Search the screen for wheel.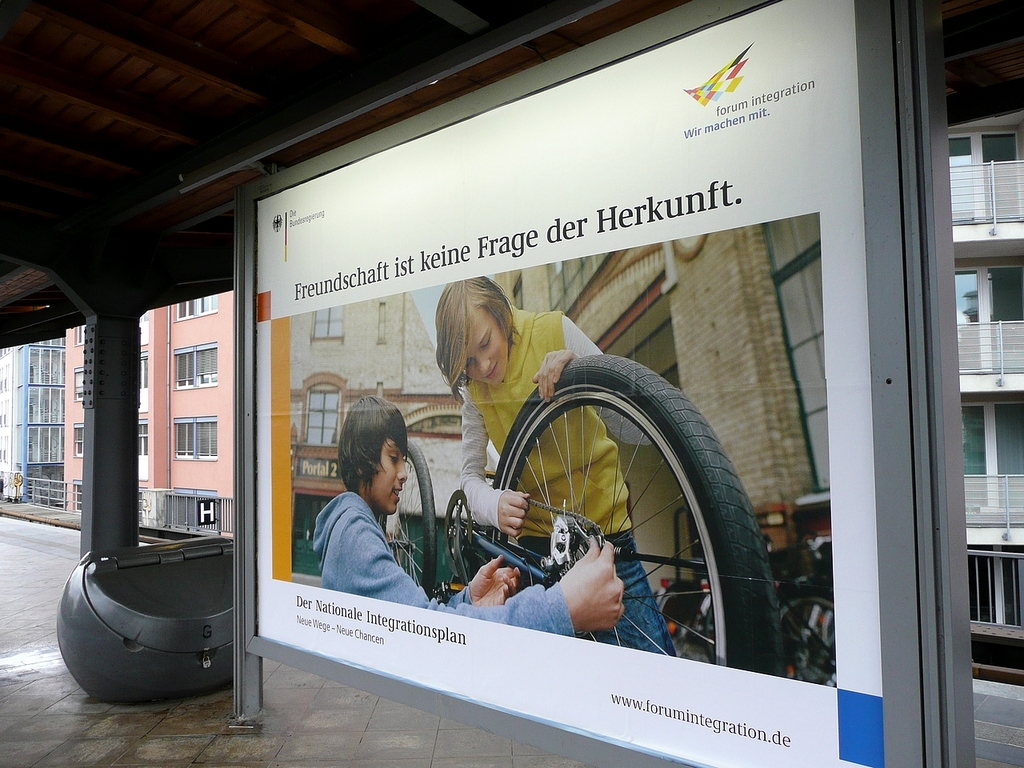
Found at (left=378, top=442, right=438, bottom=595).
